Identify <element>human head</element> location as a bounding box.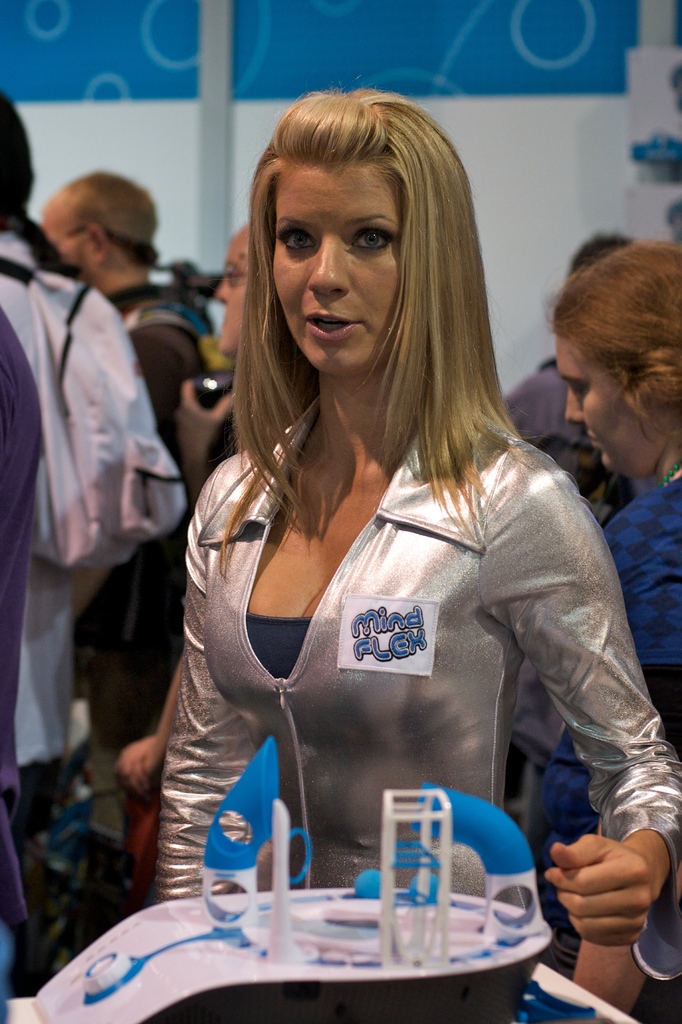
<region>216, 219, 253, 308</region>.
